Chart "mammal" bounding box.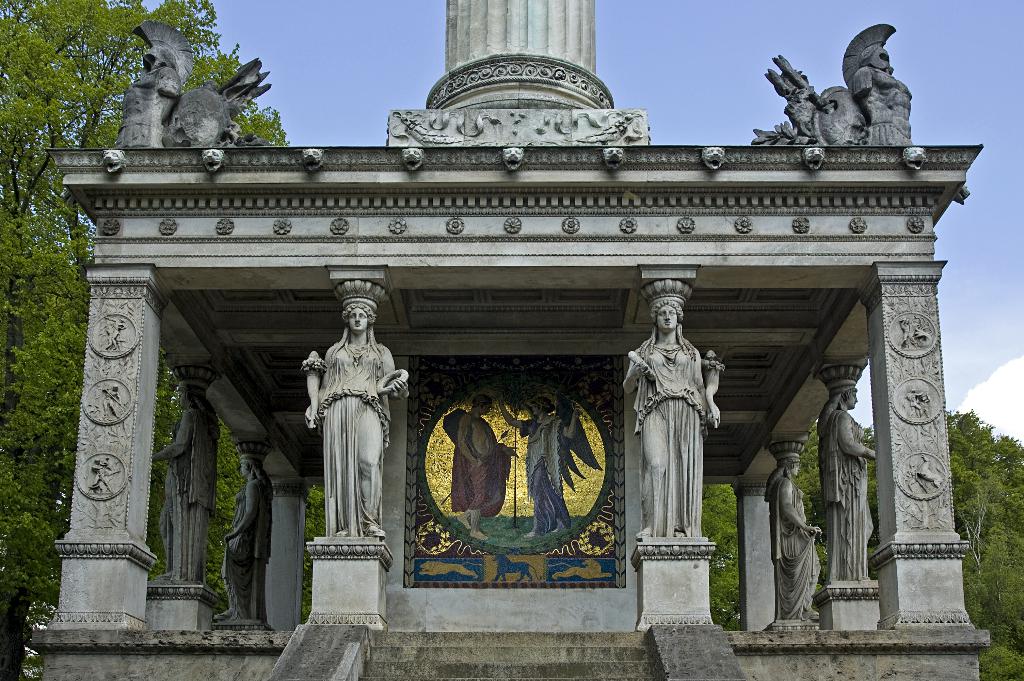
Charted: <box>419,558,476,578</box>.
